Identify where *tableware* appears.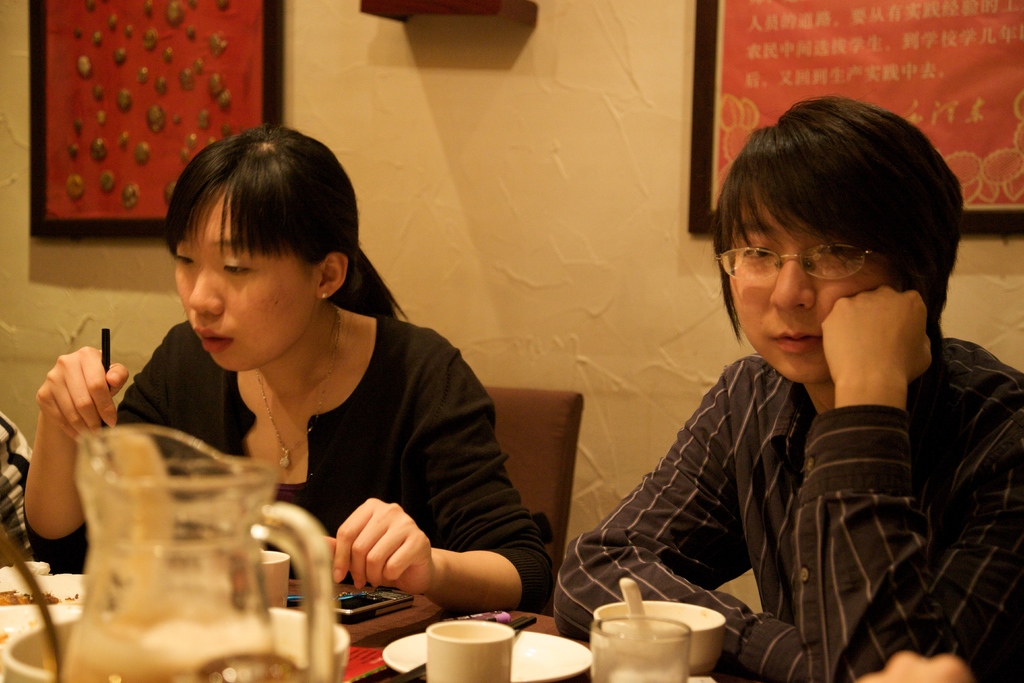
Appears at [x1=0, y1=562, x2=86, y2=605].
